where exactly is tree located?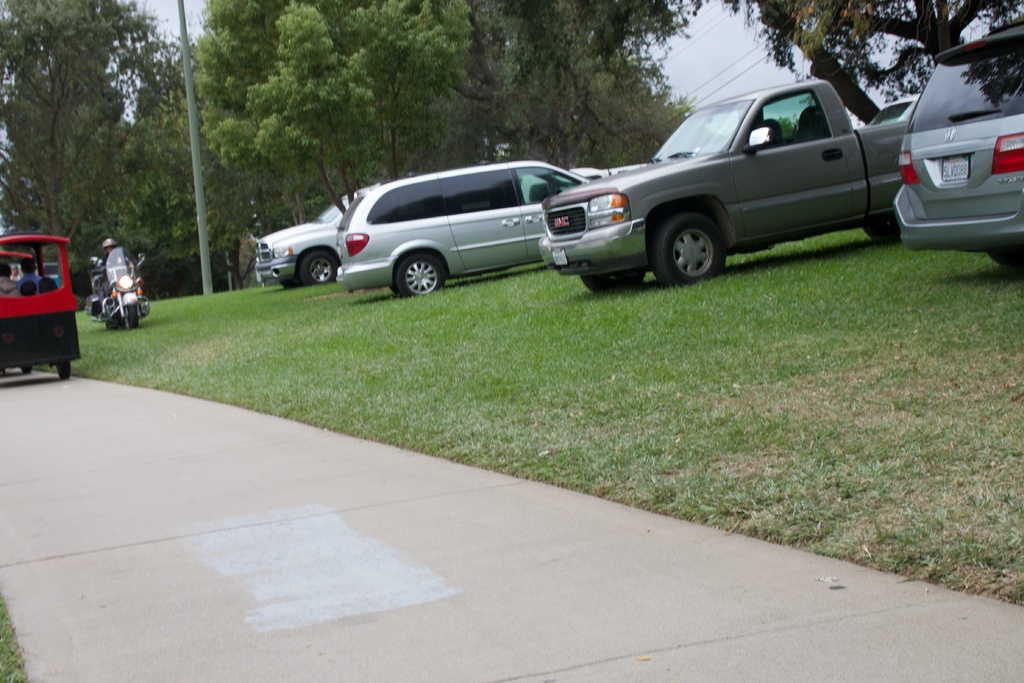
Its bounding box is [250,0,381,218].
